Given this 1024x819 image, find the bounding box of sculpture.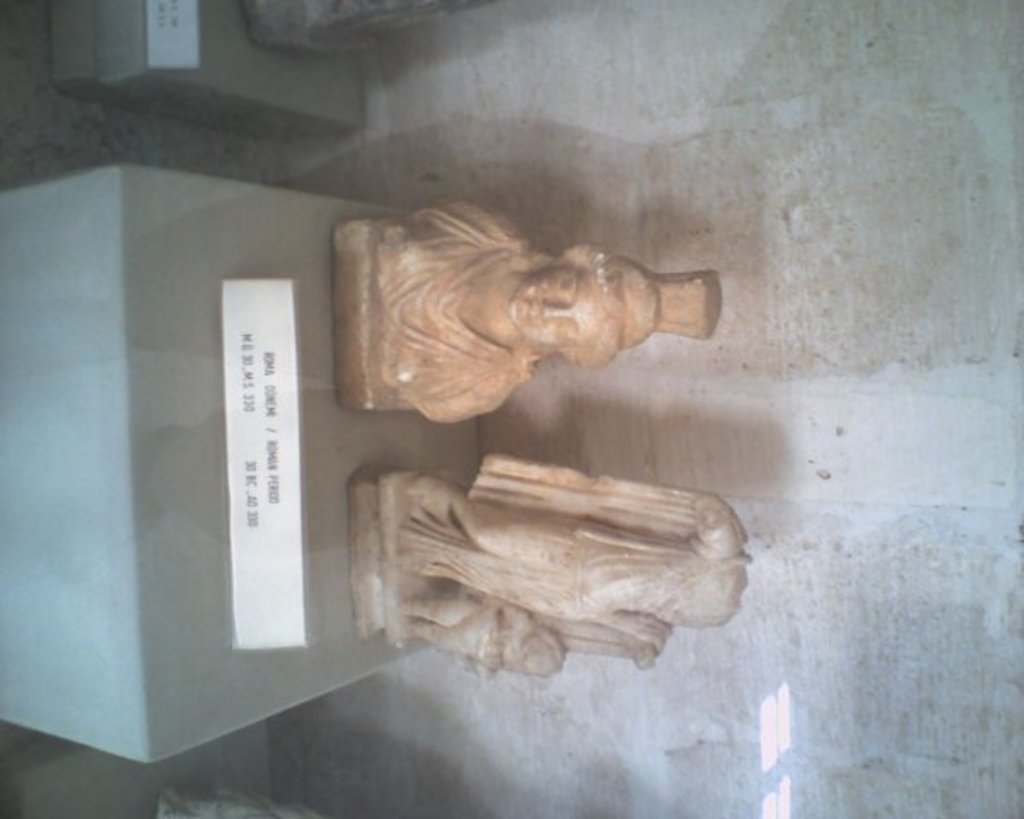
box=[355, 449, 754, 682].
